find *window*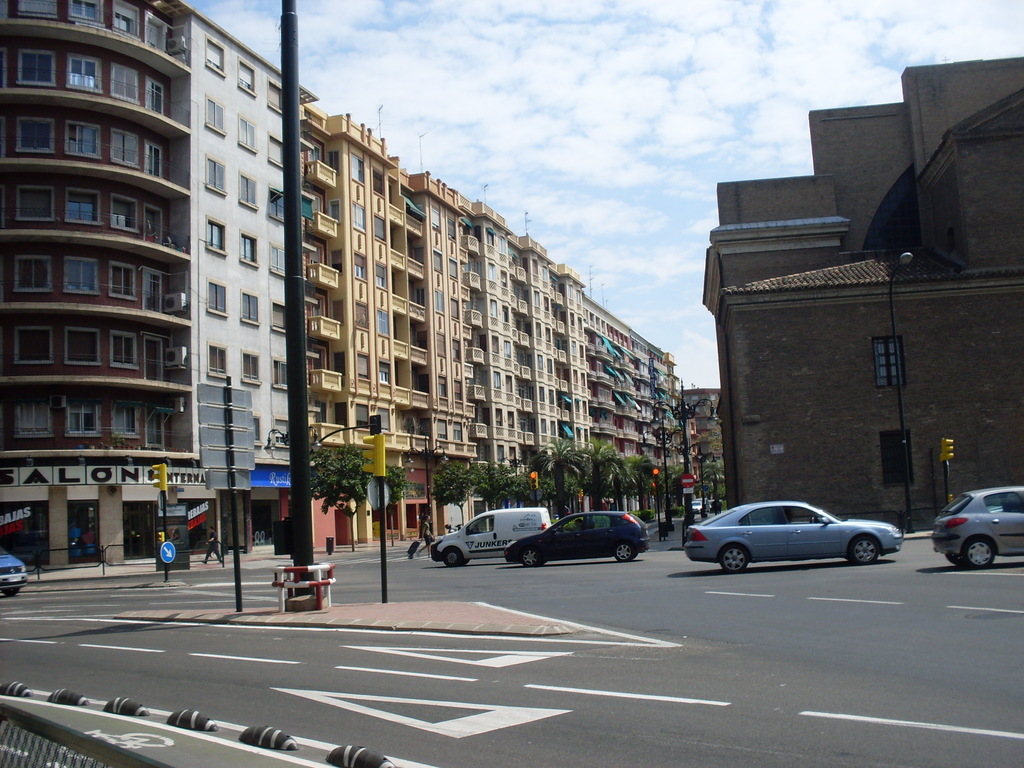
bbox=(112, 131, 138, 168)
